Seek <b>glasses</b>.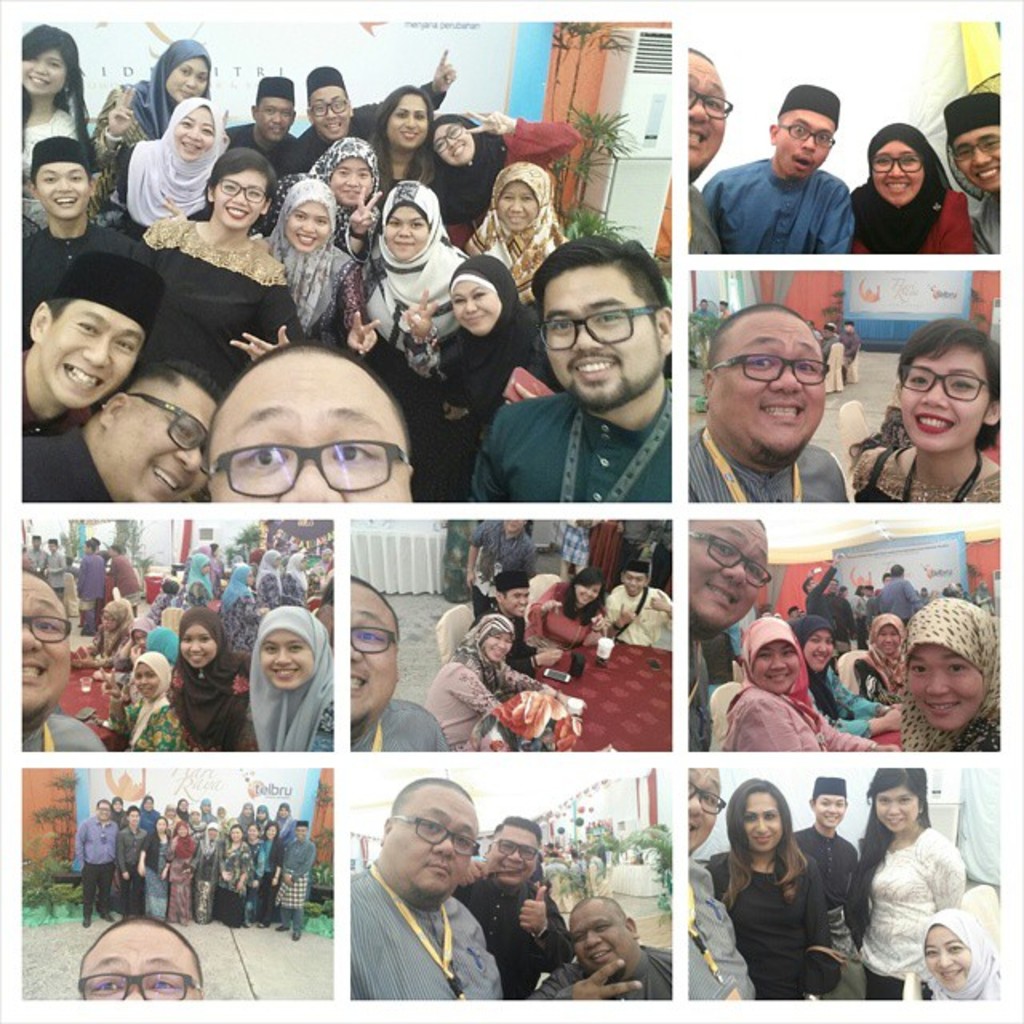
(x1=74, y1=965, x2=214, y2=1000).
